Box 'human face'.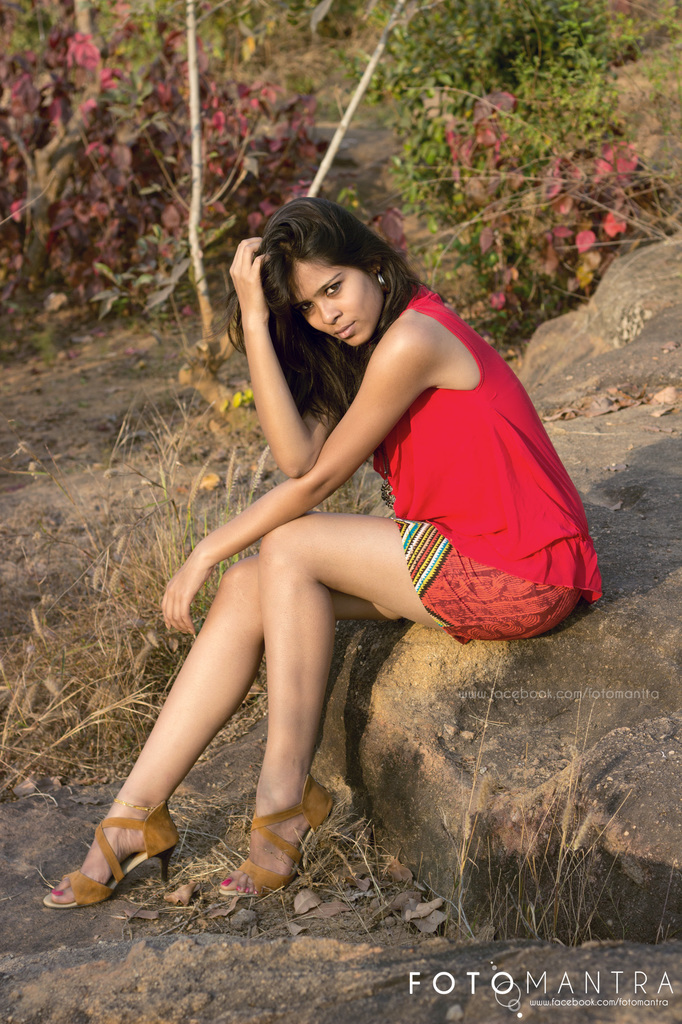
rect(277, 230, 403, 341).
